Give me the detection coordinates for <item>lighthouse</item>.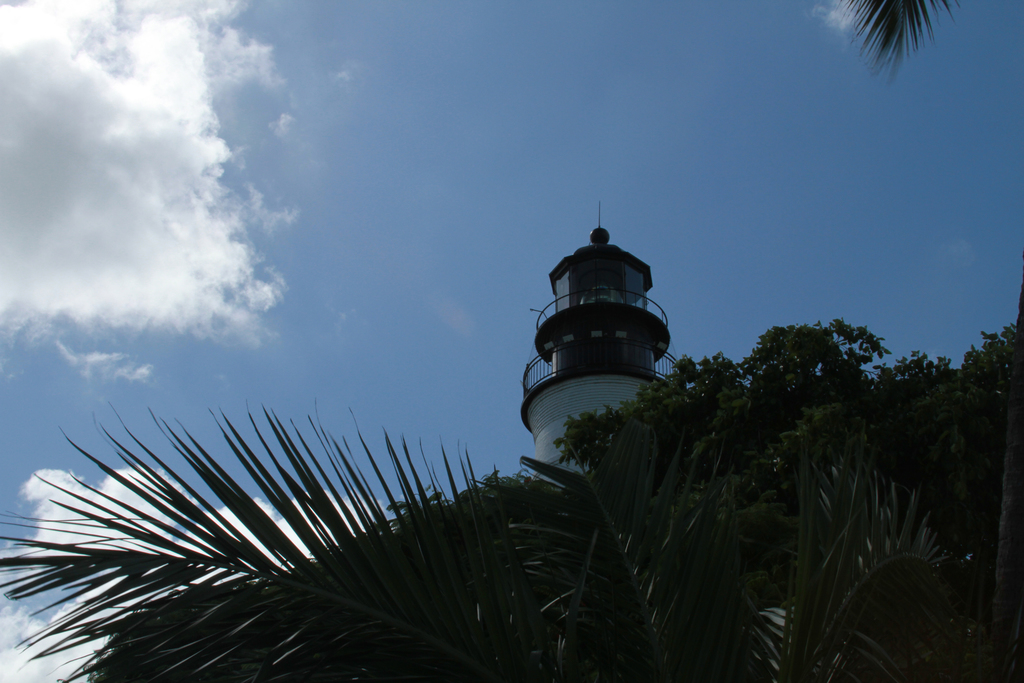
(520,199,676,488).
